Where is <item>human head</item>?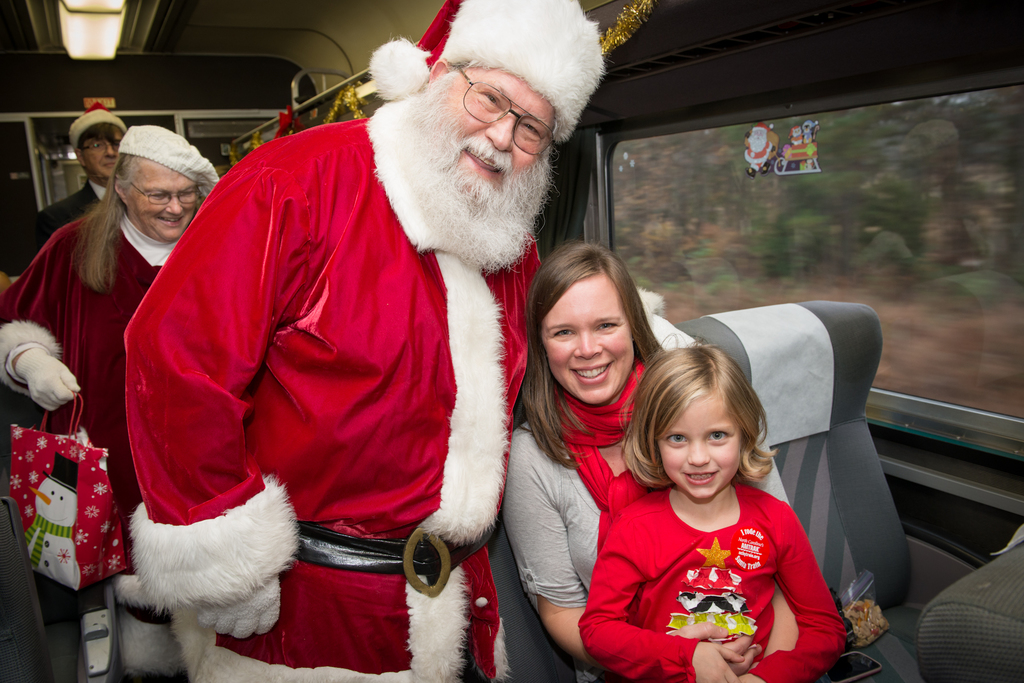
box(642, 350, 775, 511).
